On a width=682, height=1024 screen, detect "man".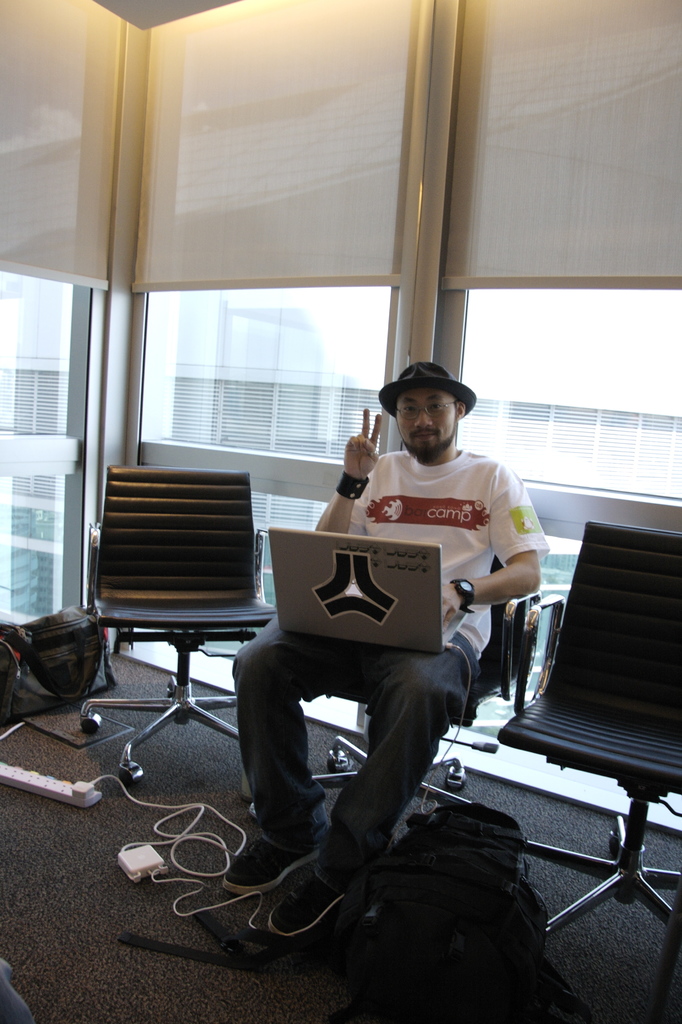
<bbox>247, 375, 557, 861</bbox>.
